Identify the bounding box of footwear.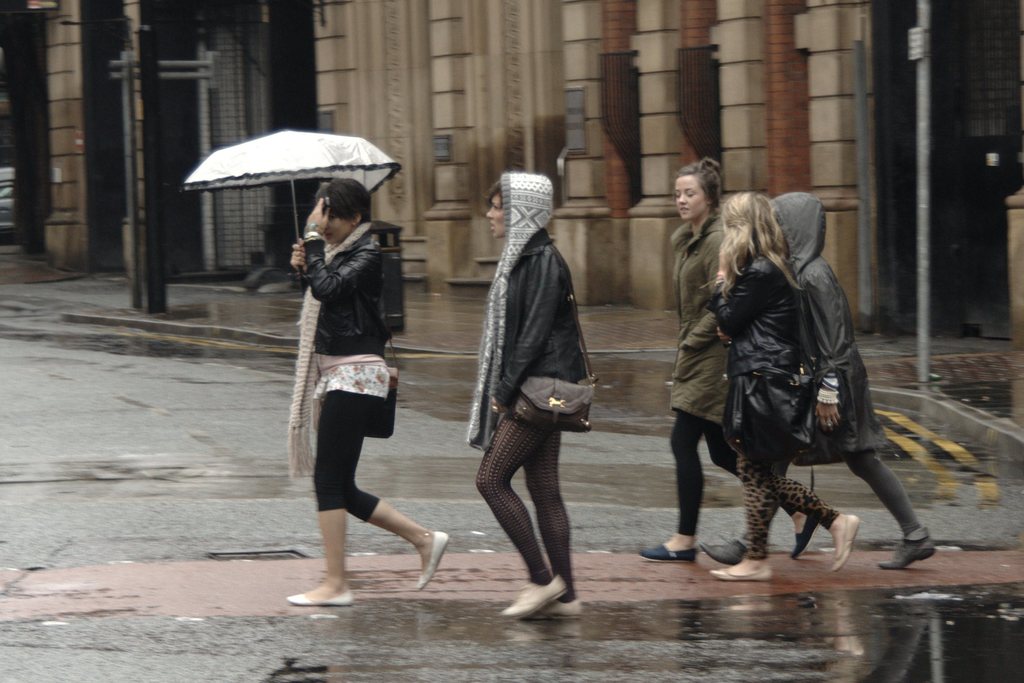
rect(287, 590, 351, 608).
